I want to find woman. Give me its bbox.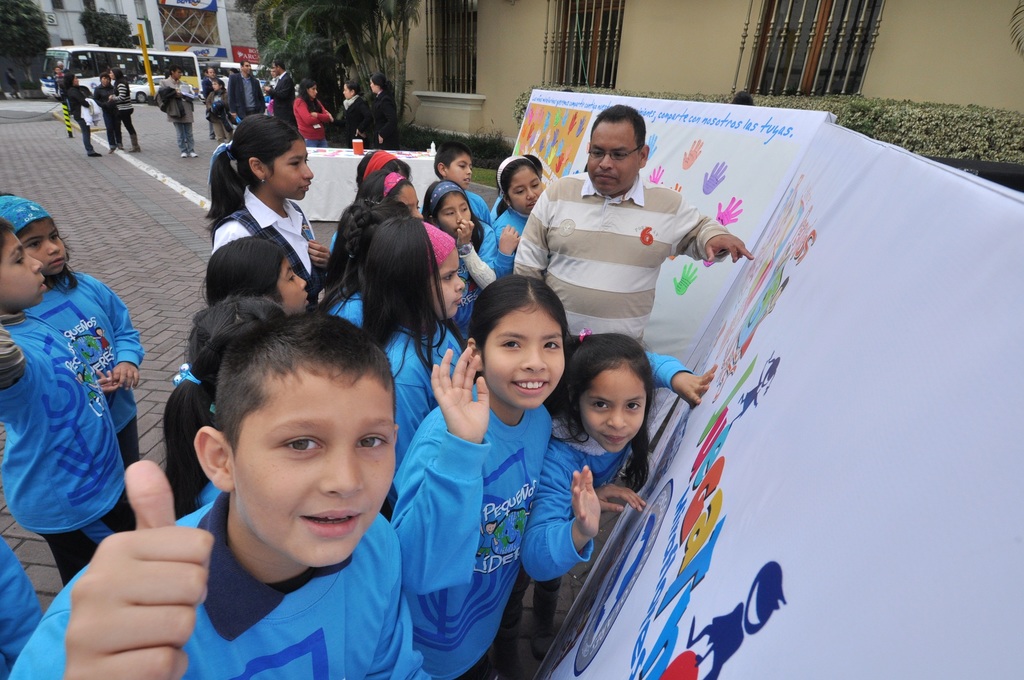
323:77:374:150.
